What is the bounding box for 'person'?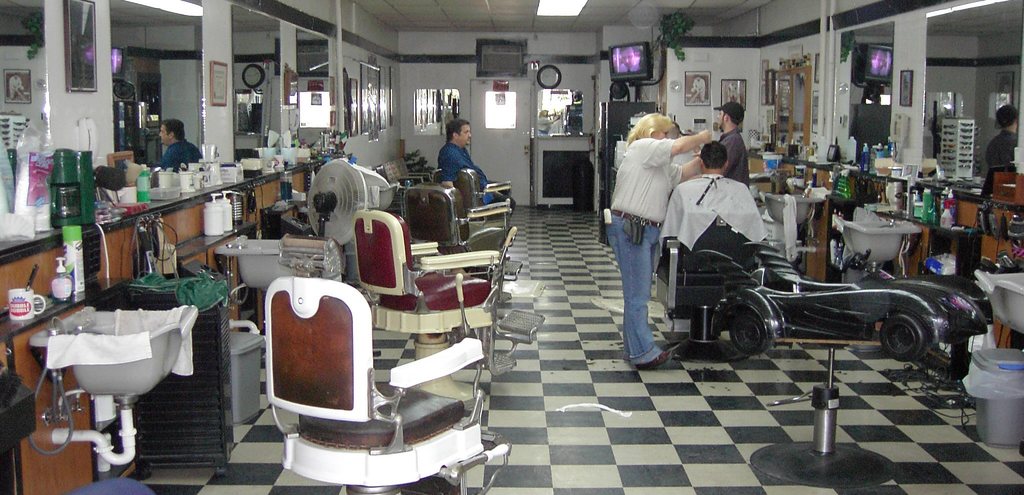
430/113/520/229.
